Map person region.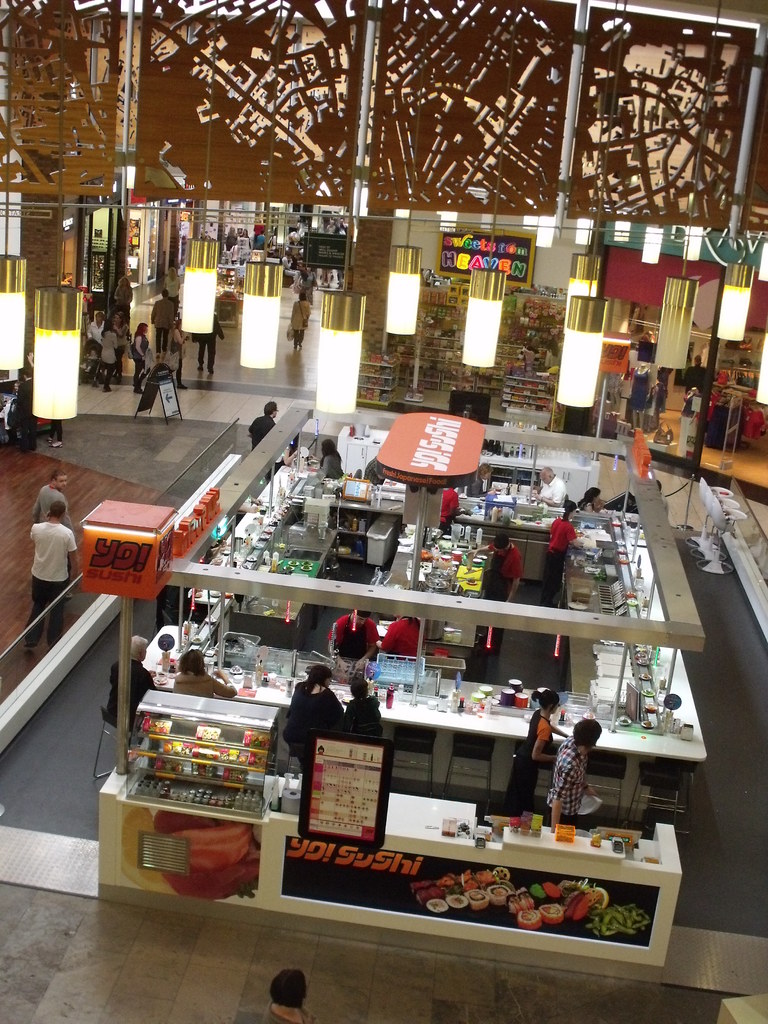
Mapped to rect(318, 441, 341, 477).
